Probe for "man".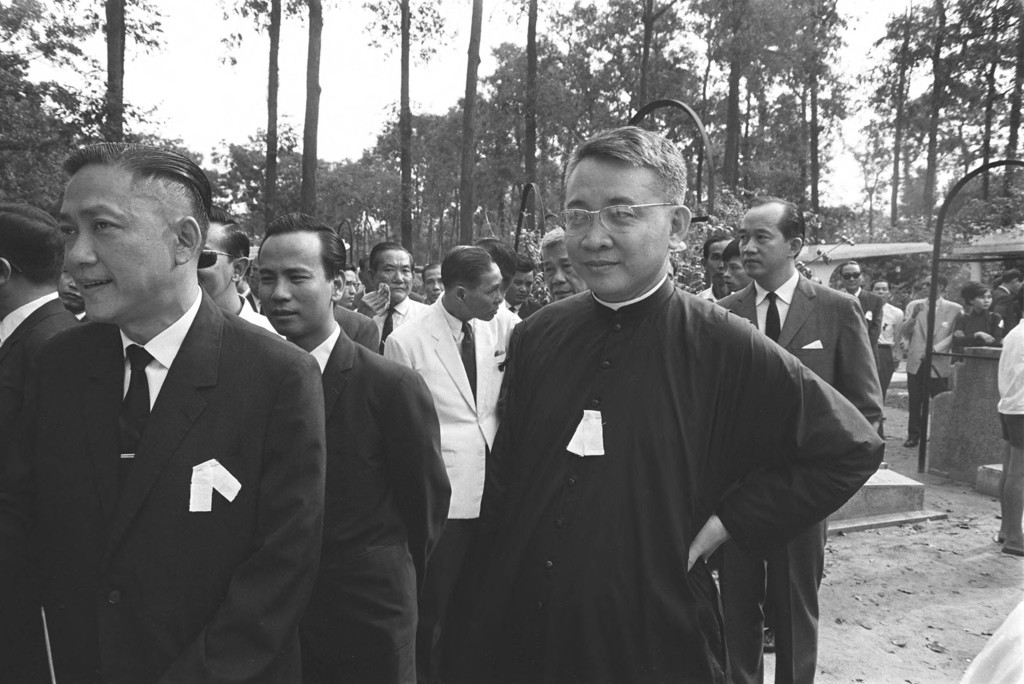
Probe result: x1=701 y1=230 x2=729 y2=308.
